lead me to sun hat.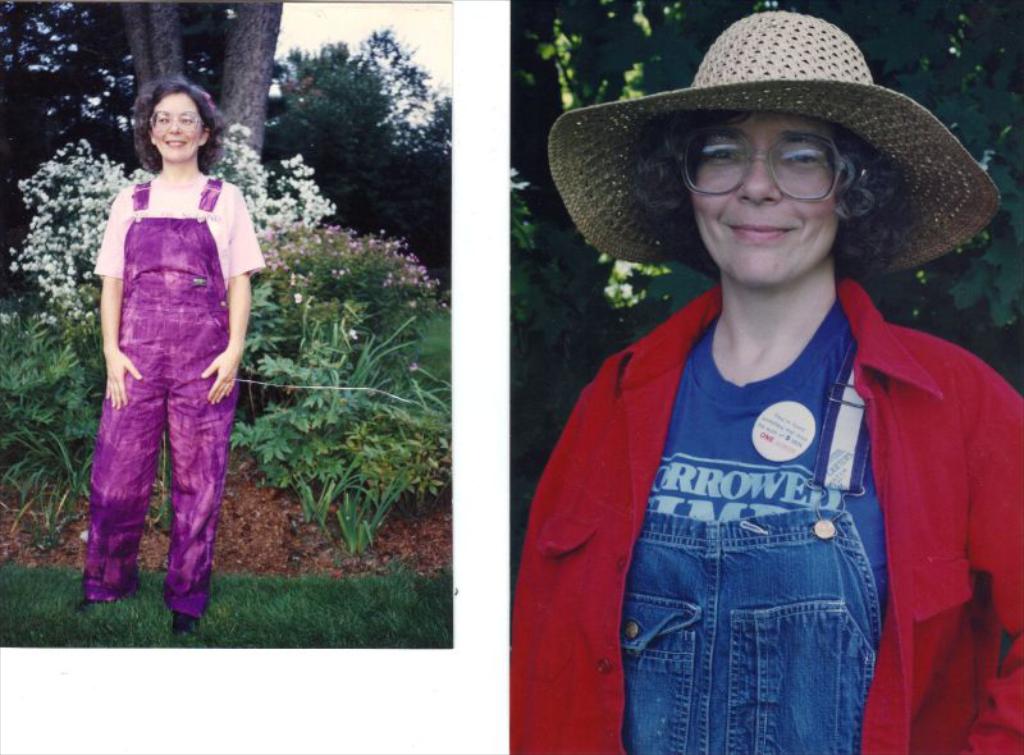
Lead to bbox=[548, 10, 996, 287].
